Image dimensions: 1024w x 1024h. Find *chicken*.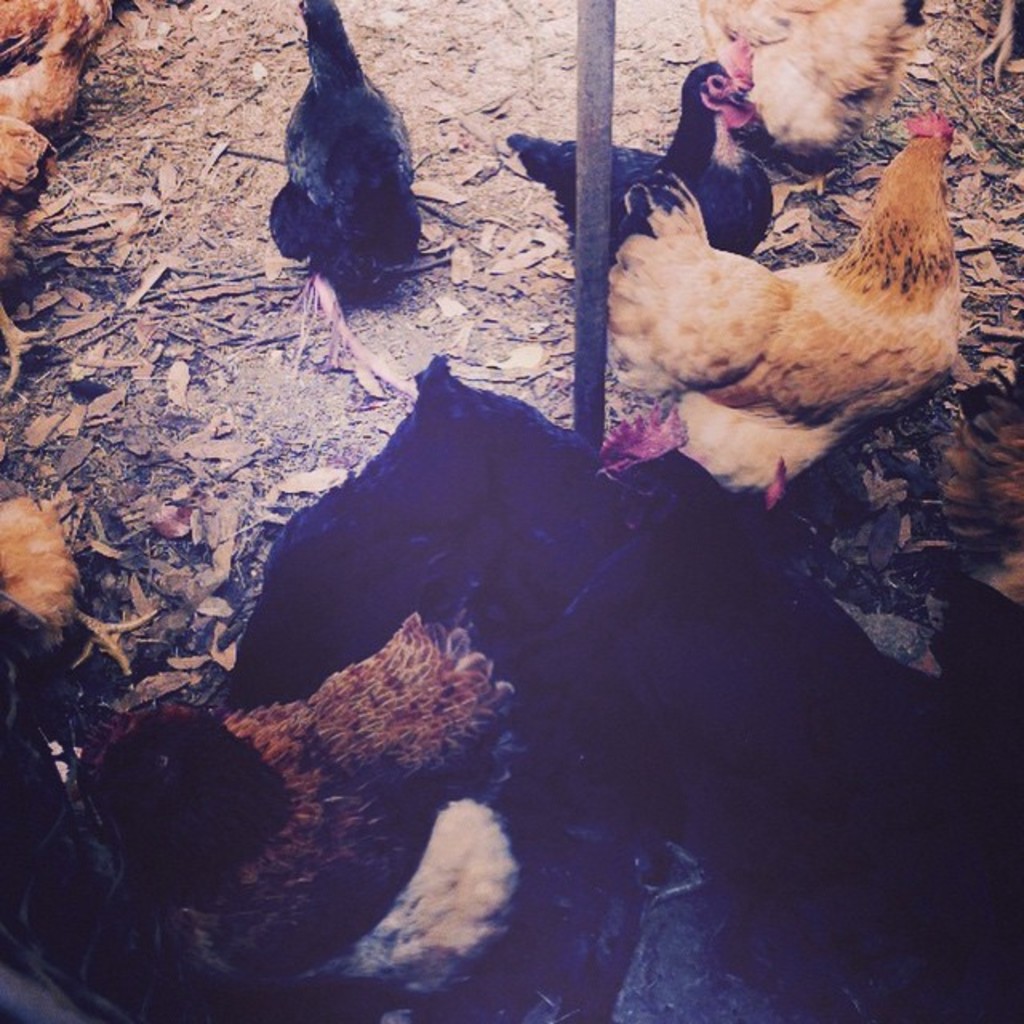
bbox=[605, 112, 963, 493].
